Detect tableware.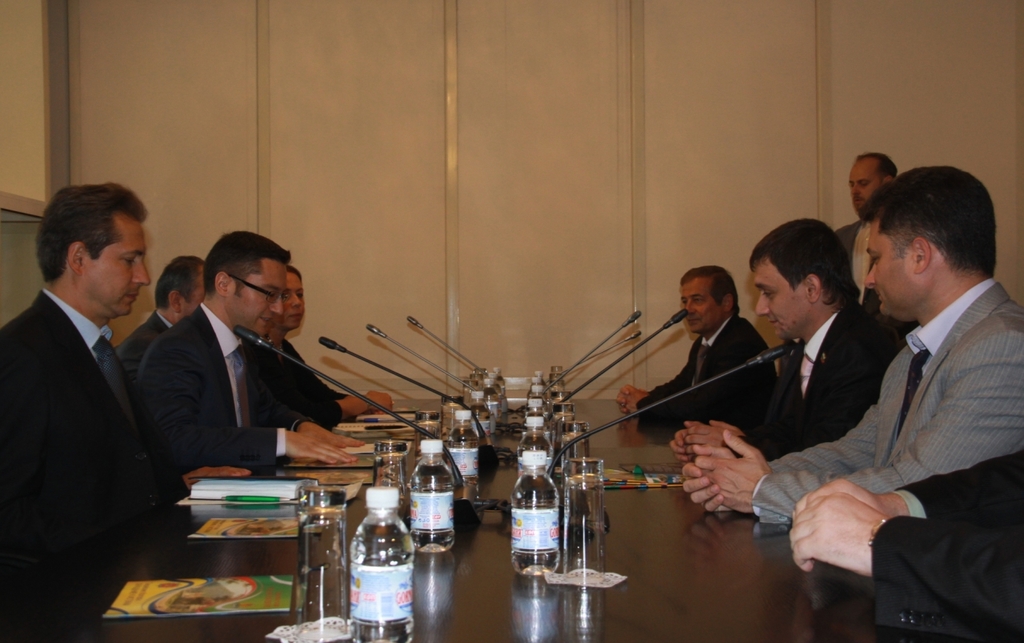
Detected at [x1=374, y1=437, x2=407, y2=525].
